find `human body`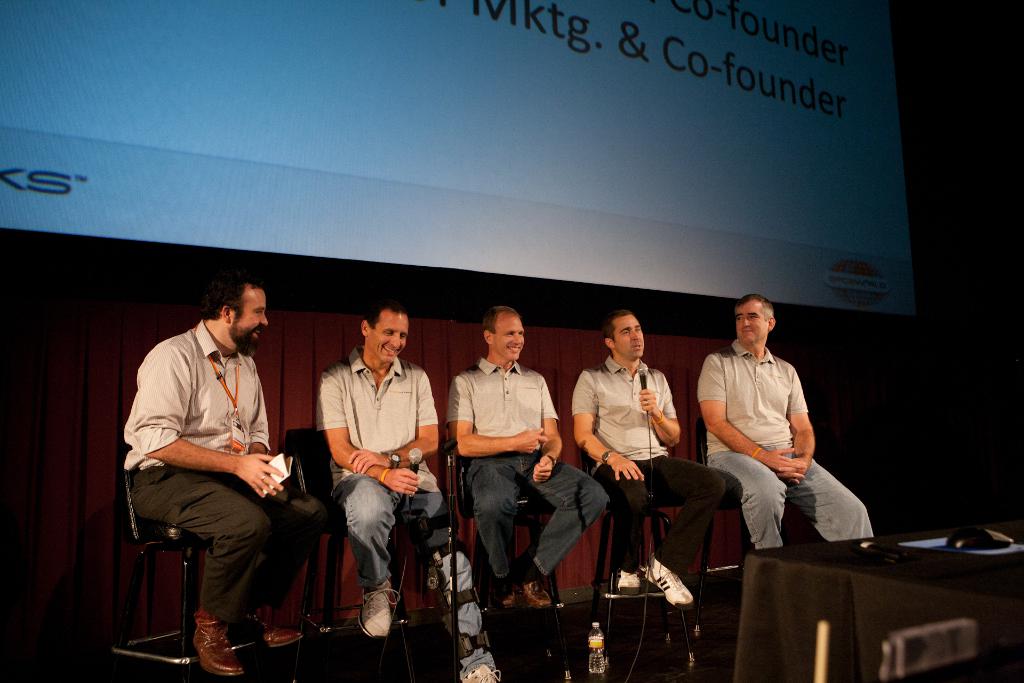
(554,301,740,608)
